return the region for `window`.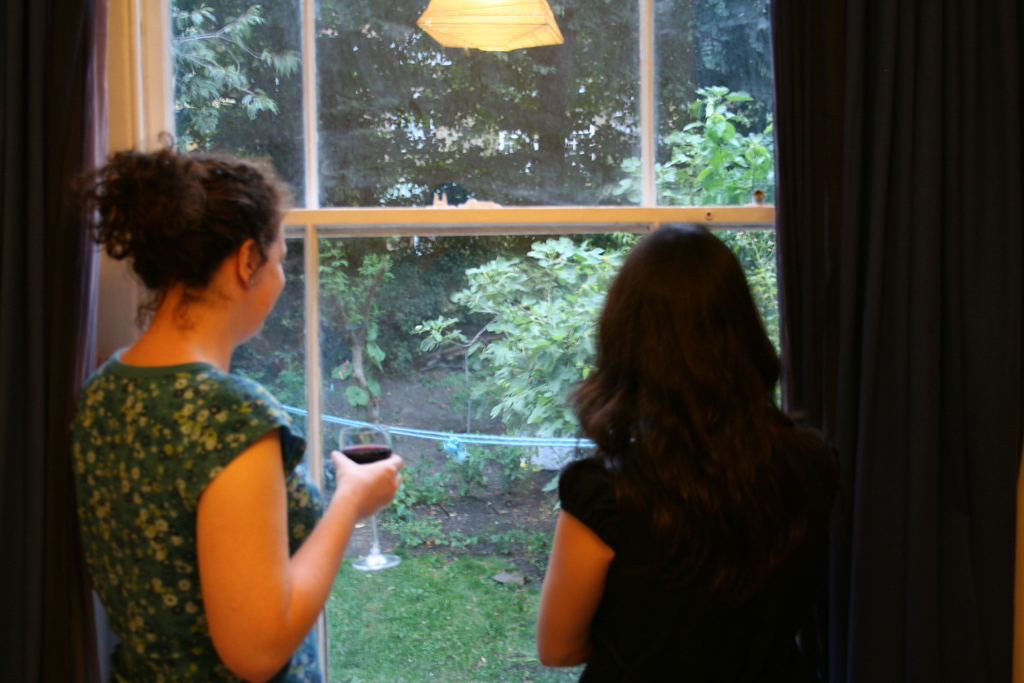
<region>103, 0, 806, 682</region>.
